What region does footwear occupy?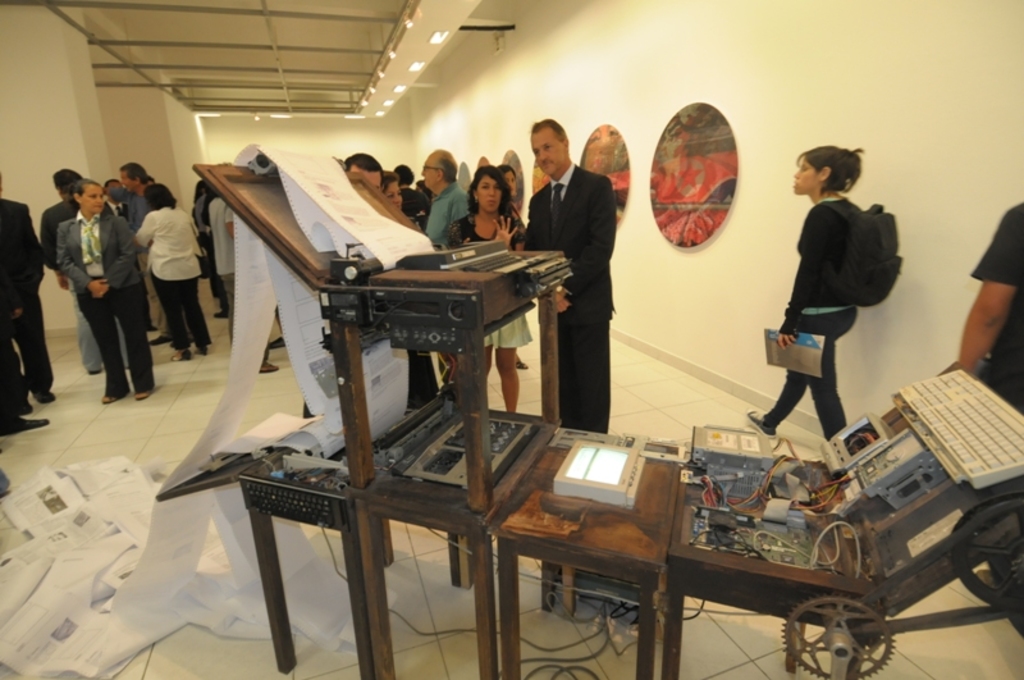
bbox(148, 334, 170, 344).
